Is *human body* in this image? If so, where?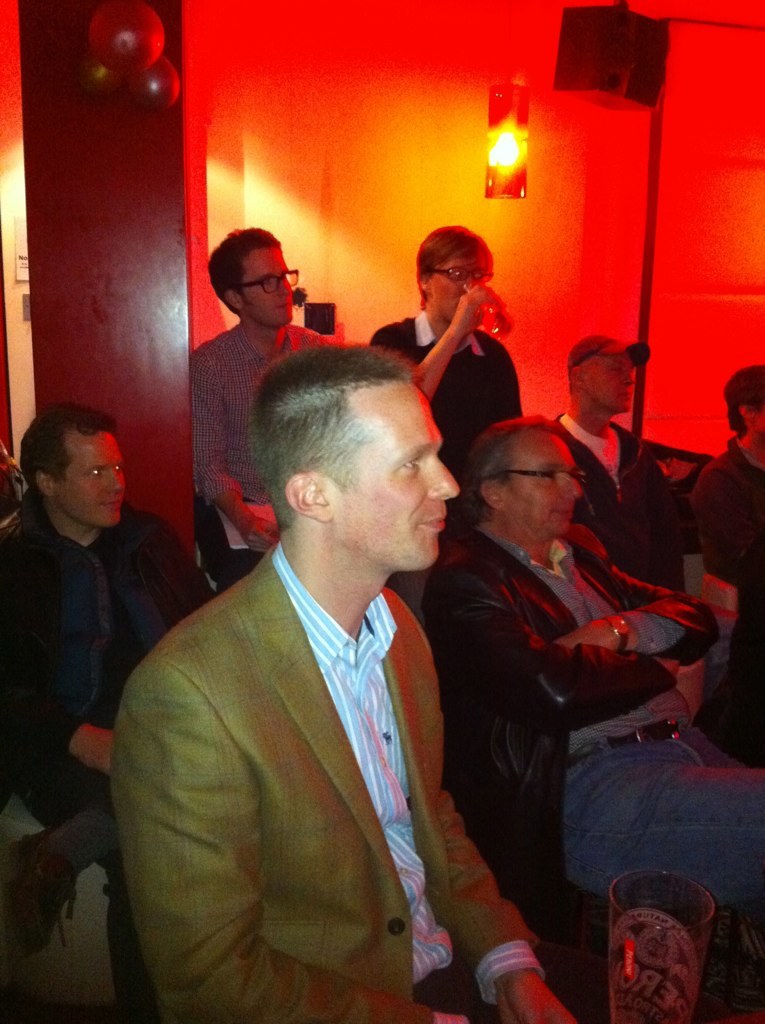
Yes, at BBox(0, 401, 236, 1023).
